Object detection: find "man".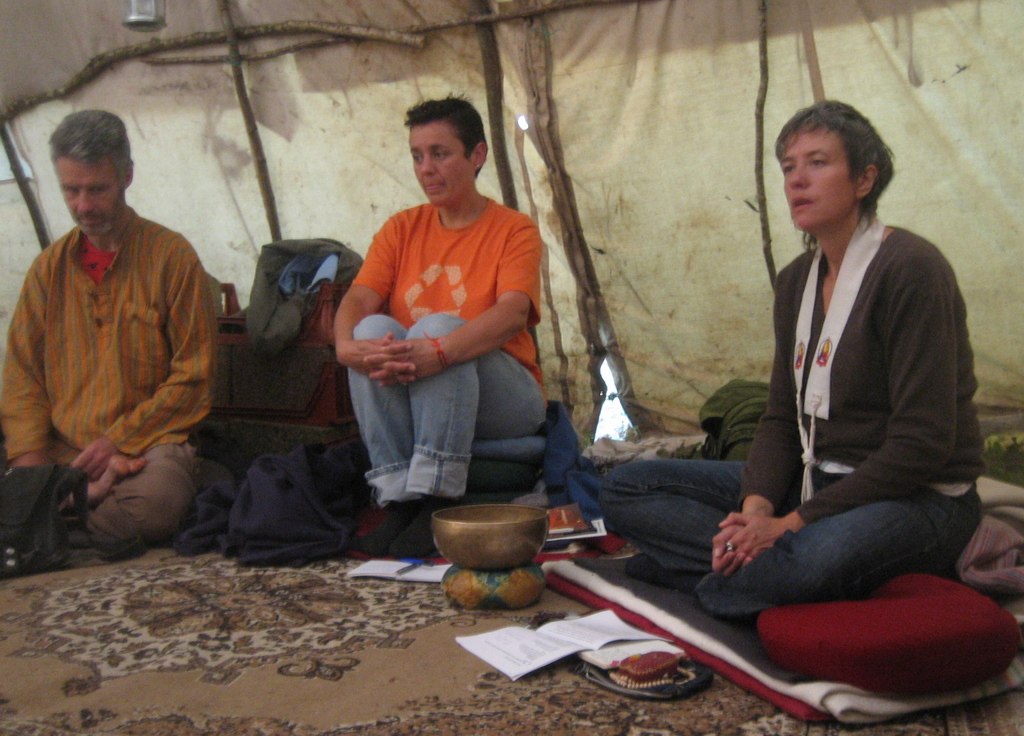
x1=6 y1=107 x2=237 y2=583.
